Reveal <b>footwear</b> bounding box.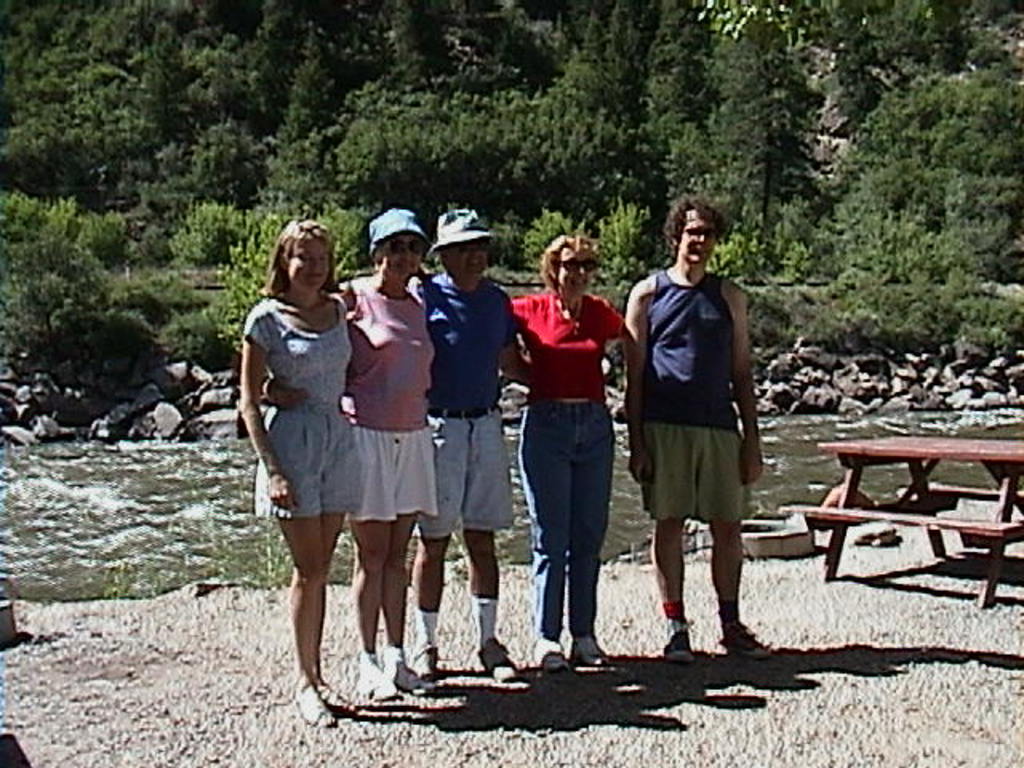
Revealed: crop(533, 629, 578, 672).
